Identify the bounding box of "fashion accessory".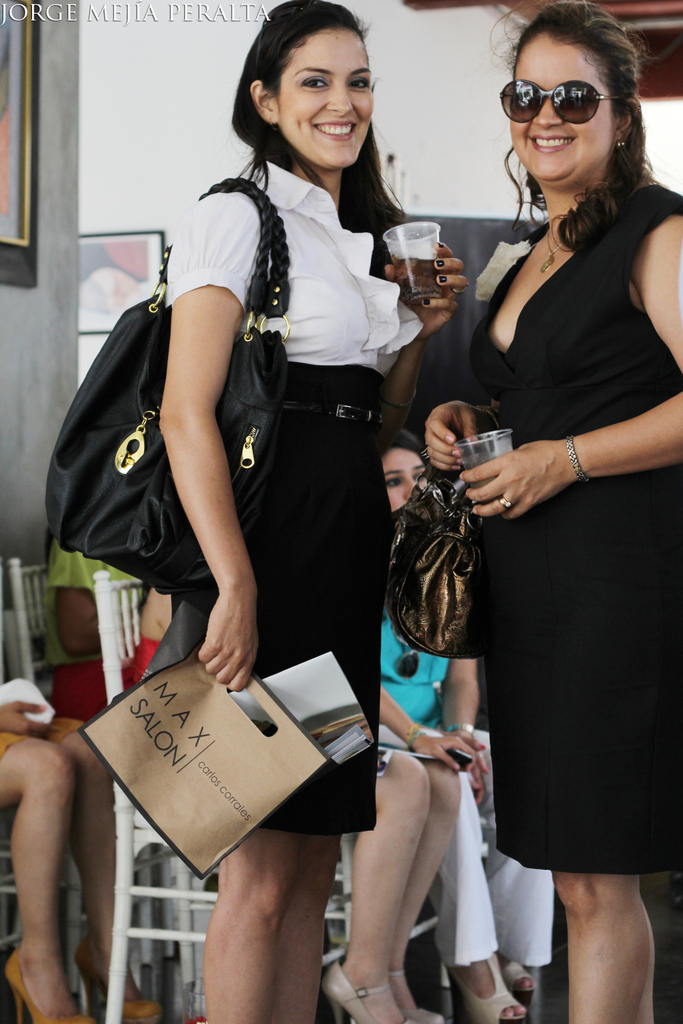
(left=36, top=171, right=296, bottom=610).
